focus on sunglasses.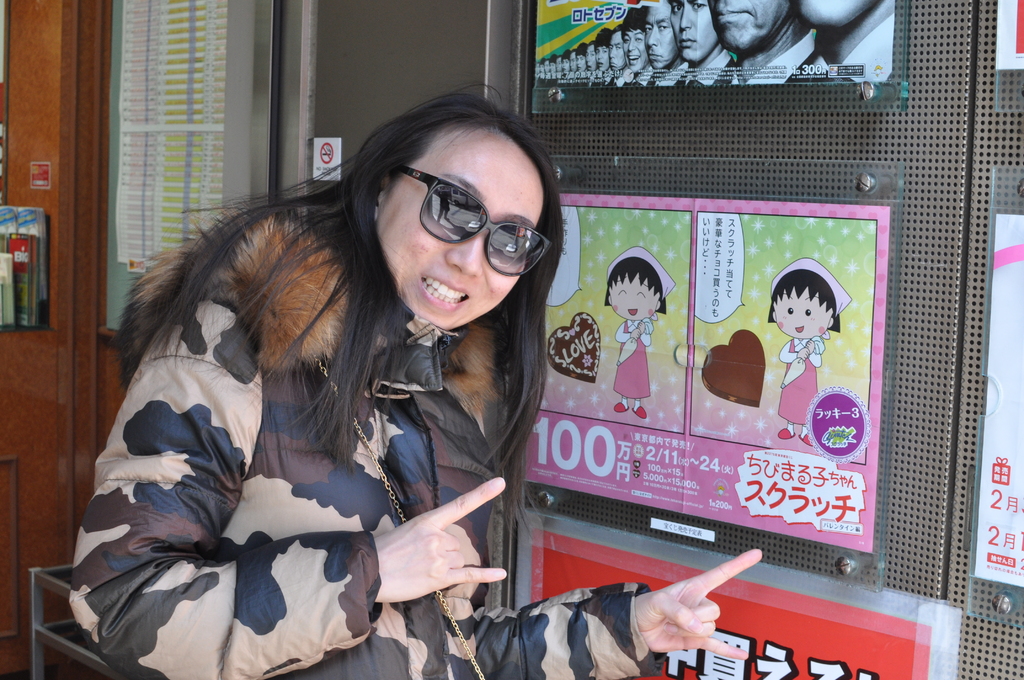
Focused at pyautogui.locateOnScreen(396, 165, 552, 277).
